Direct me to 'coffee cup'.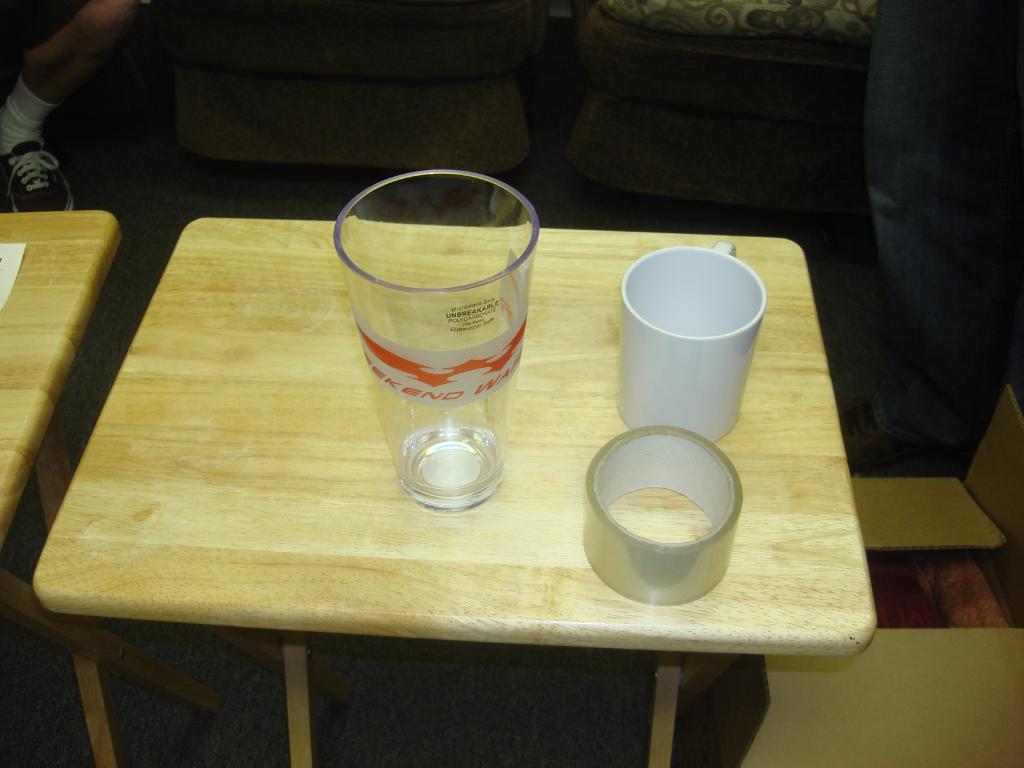
Direction: box(615, 235, 769, 448).
